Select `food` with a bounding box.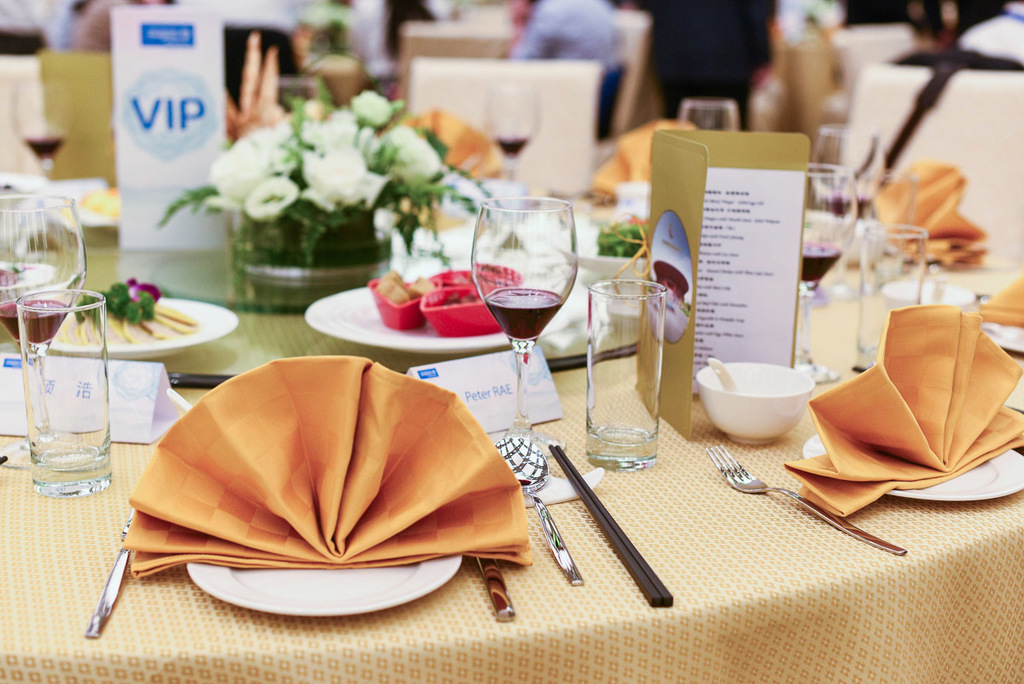
{"x1": 371, "y1": 269, "x2": 438, "y2": 307}.
